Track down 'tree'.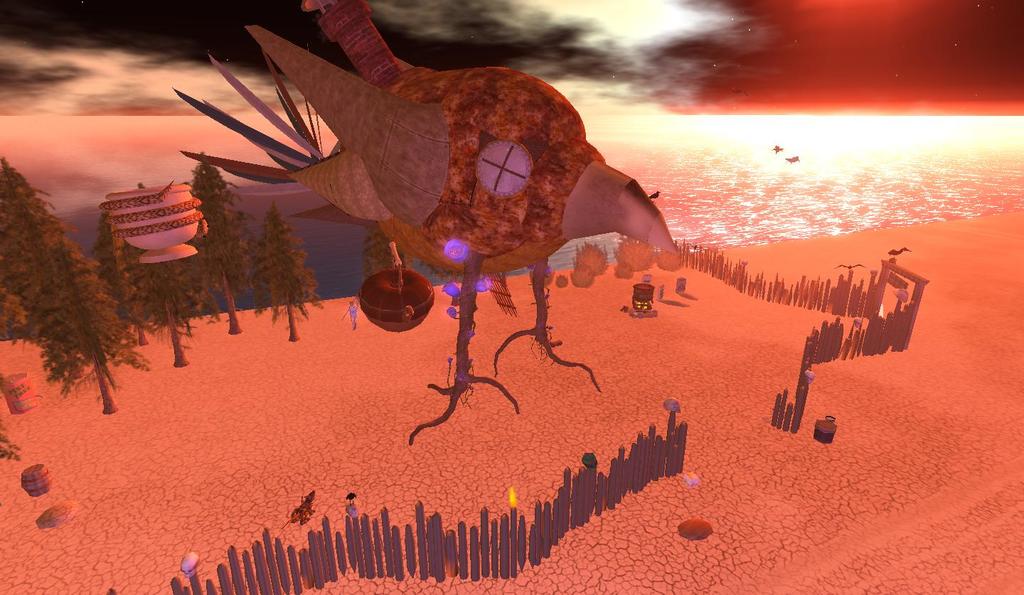
Tracked to bbox=[9, 141, 122, 419].
